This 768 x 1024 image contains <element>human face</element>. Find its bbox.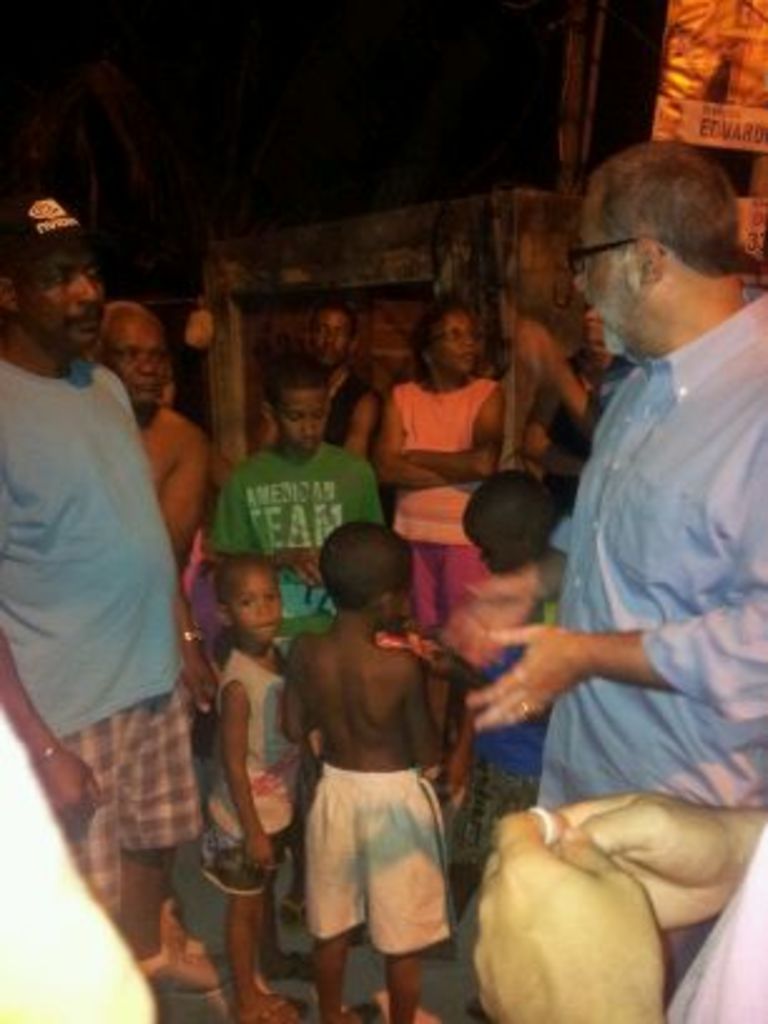
pyautogui.locateOnScreen(279, 389, 324, 457).
